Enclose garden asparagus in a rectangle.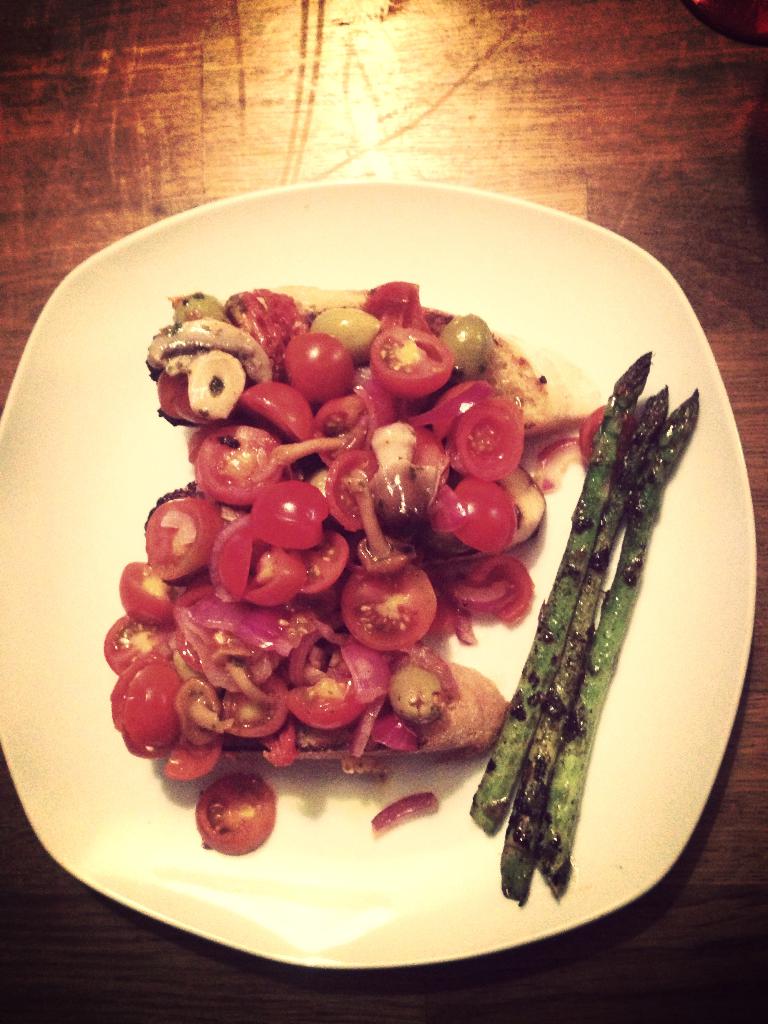
bbox=[493, 377, 686, 930].
